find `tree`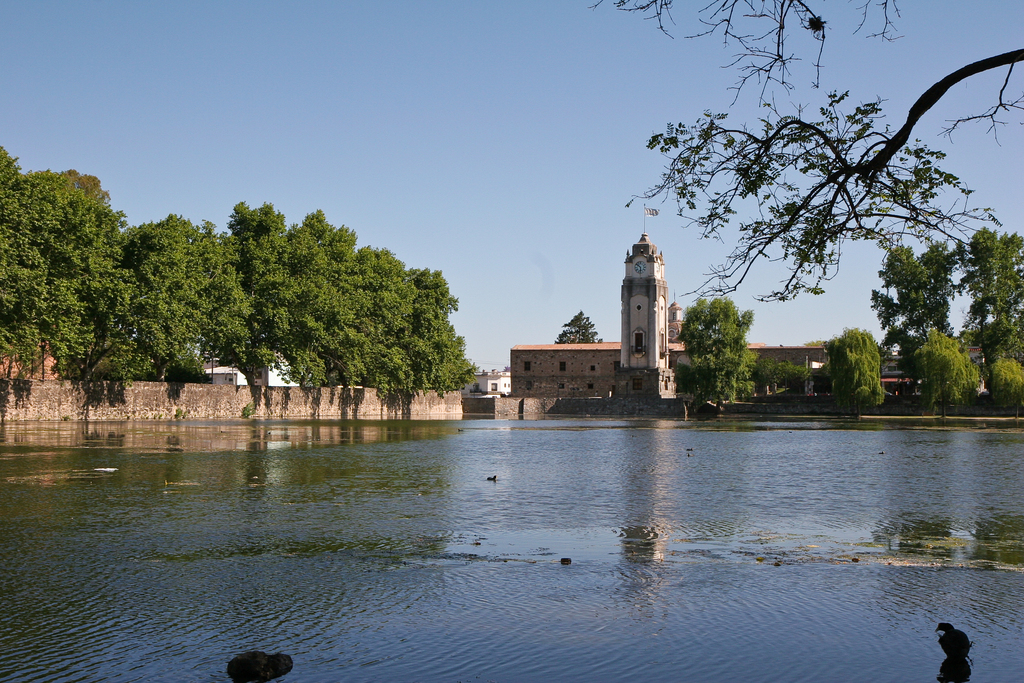
{"x1": 561, "y1": 310, "x2": 607, "y2": 343}
